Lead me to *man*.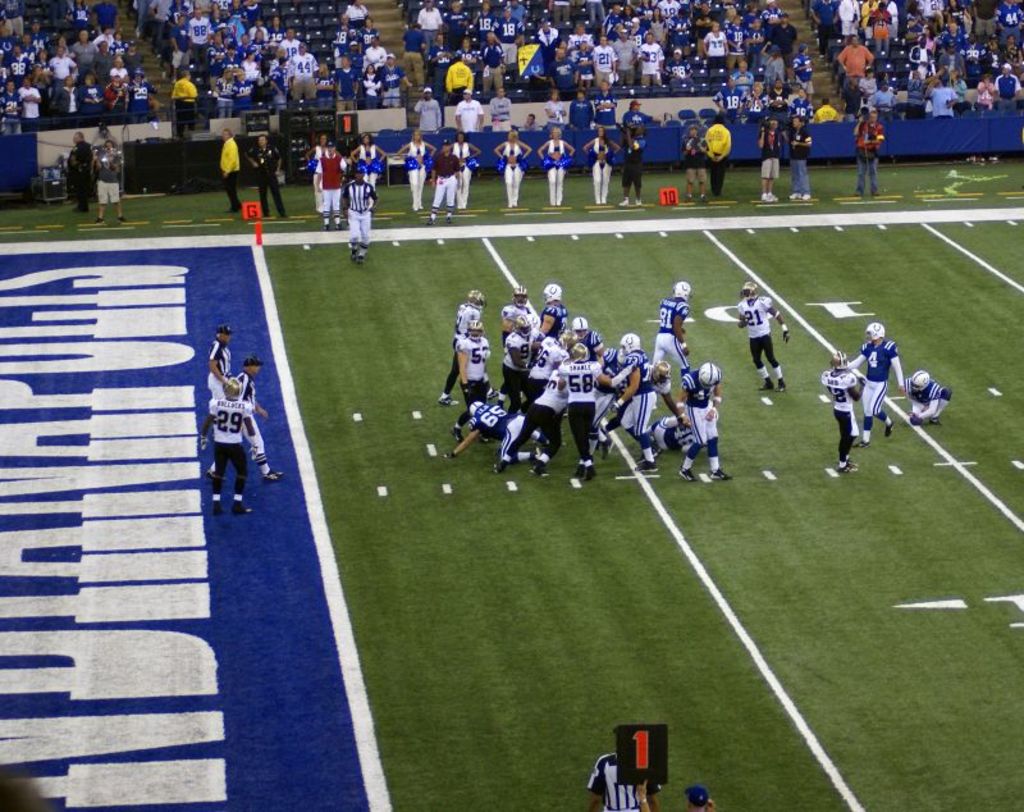
Lead to [x1=315, y1=142, x2=351, y2=228].
